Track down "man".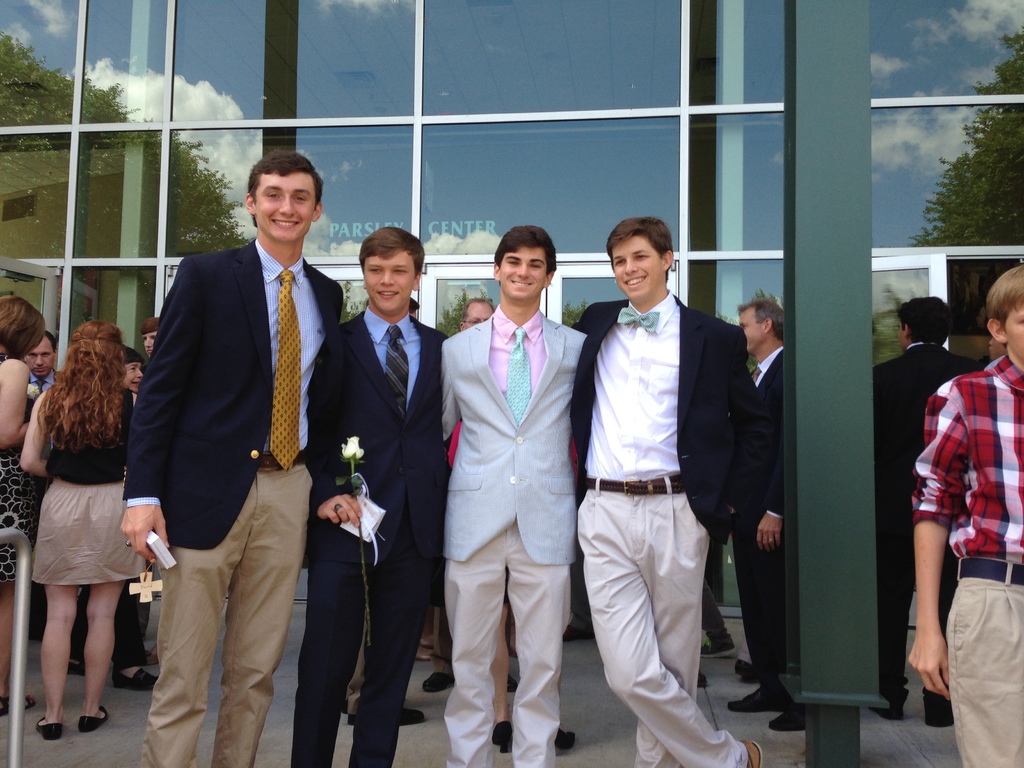
Tracked to <region>907, 263, 1023, 767</region>.
